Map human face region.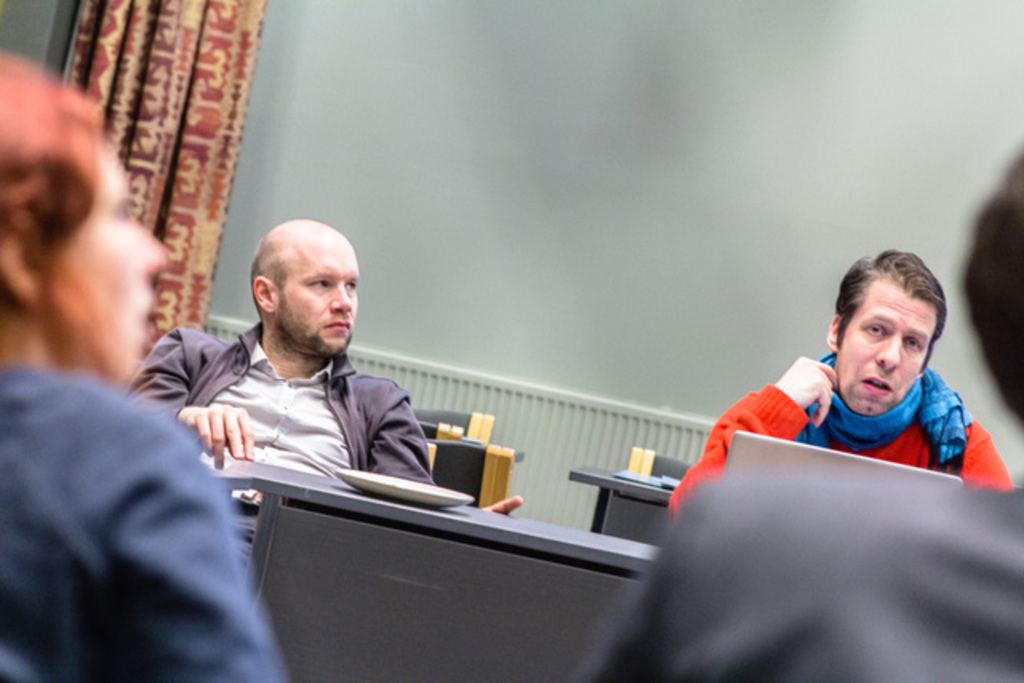
Mapped to <bbox>58, 142, 174, 374</bbox>.
